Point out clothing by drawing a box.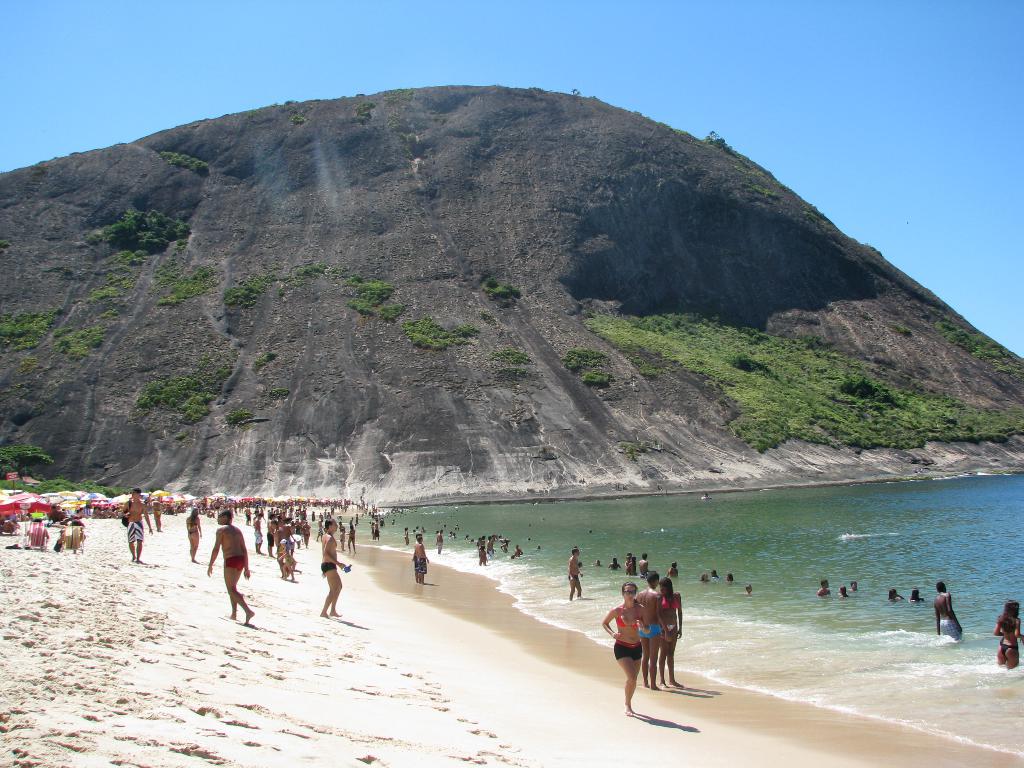
select_region(320, 560, 339, 572).
